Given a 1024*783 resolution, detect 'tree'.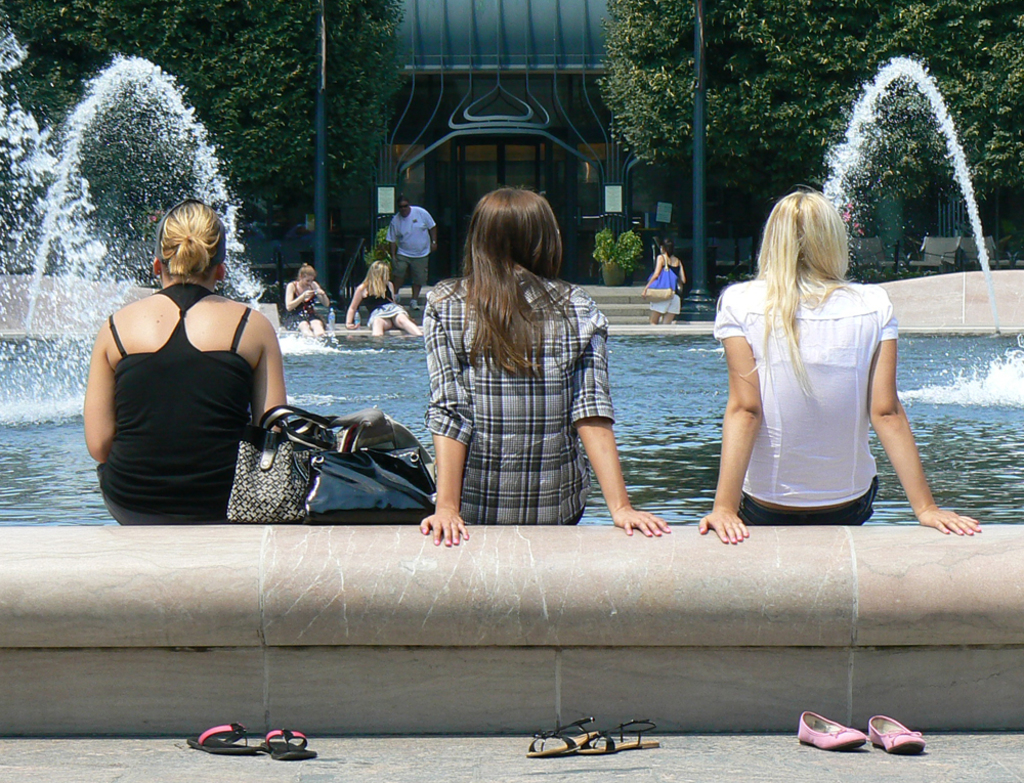
[589,0,1023,195].
